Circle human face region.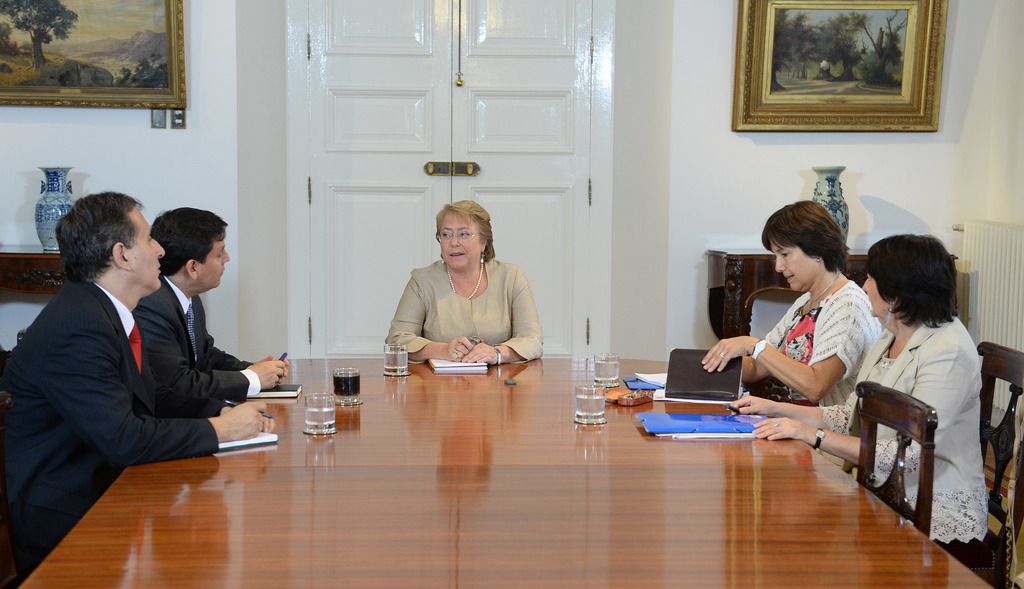
Region: [196,232,230,293].
